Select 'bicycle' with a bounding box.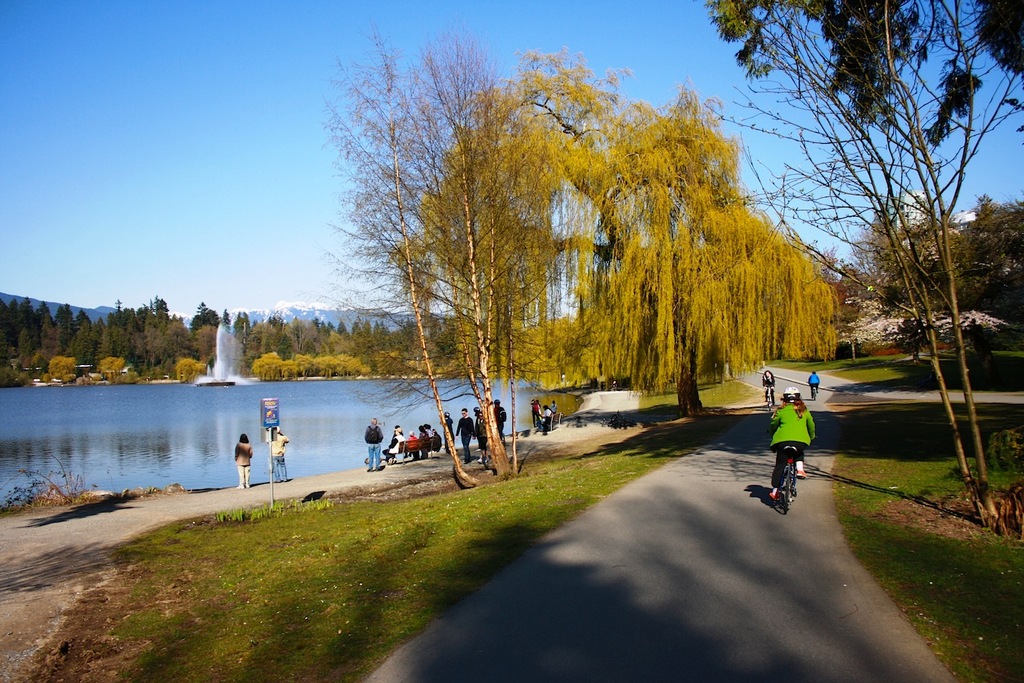
775,442,808,517.
